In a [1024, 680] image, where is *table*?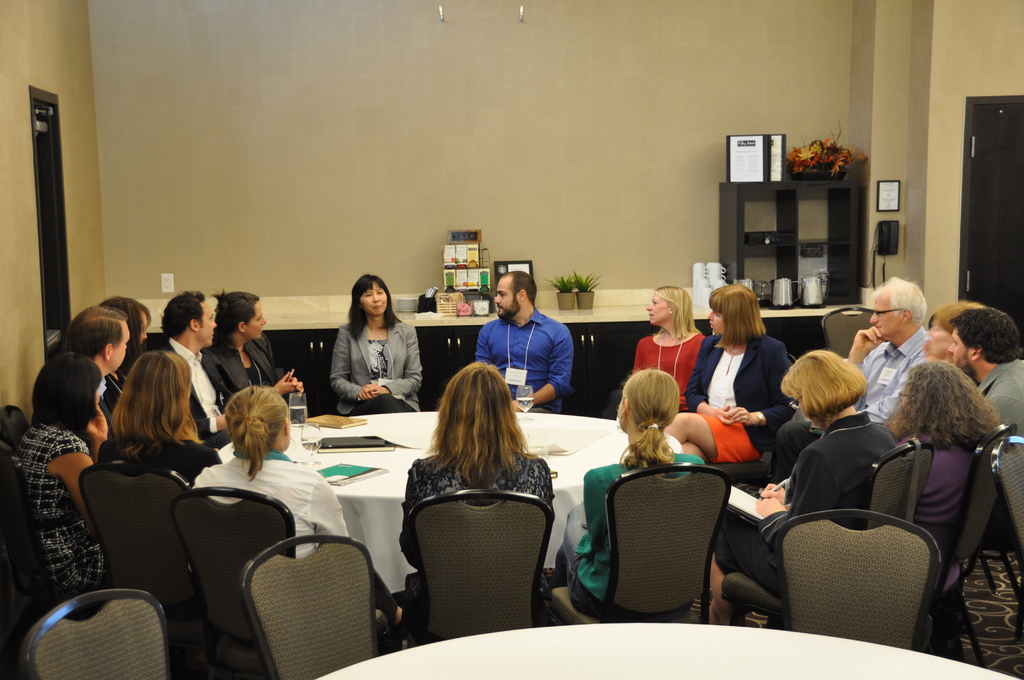
[x1=223, y1=398, x2=644, y2=594].
